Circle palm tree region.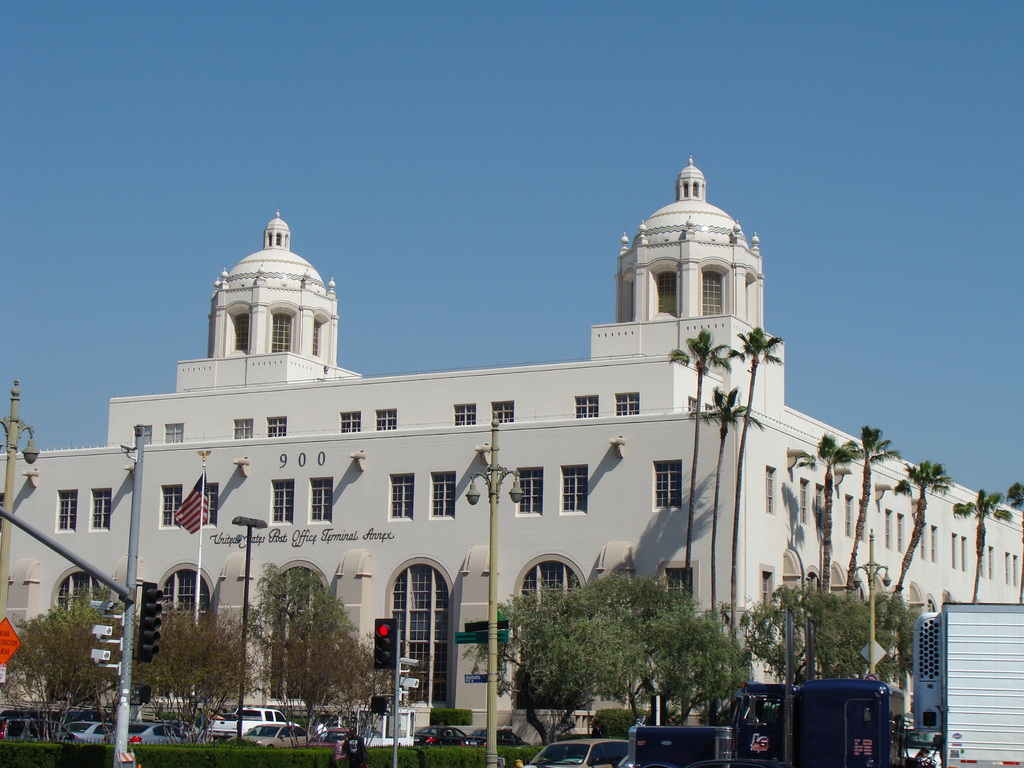
Region: {"left": 909, "top": 457, "right": 945, "bottom": 673}.
